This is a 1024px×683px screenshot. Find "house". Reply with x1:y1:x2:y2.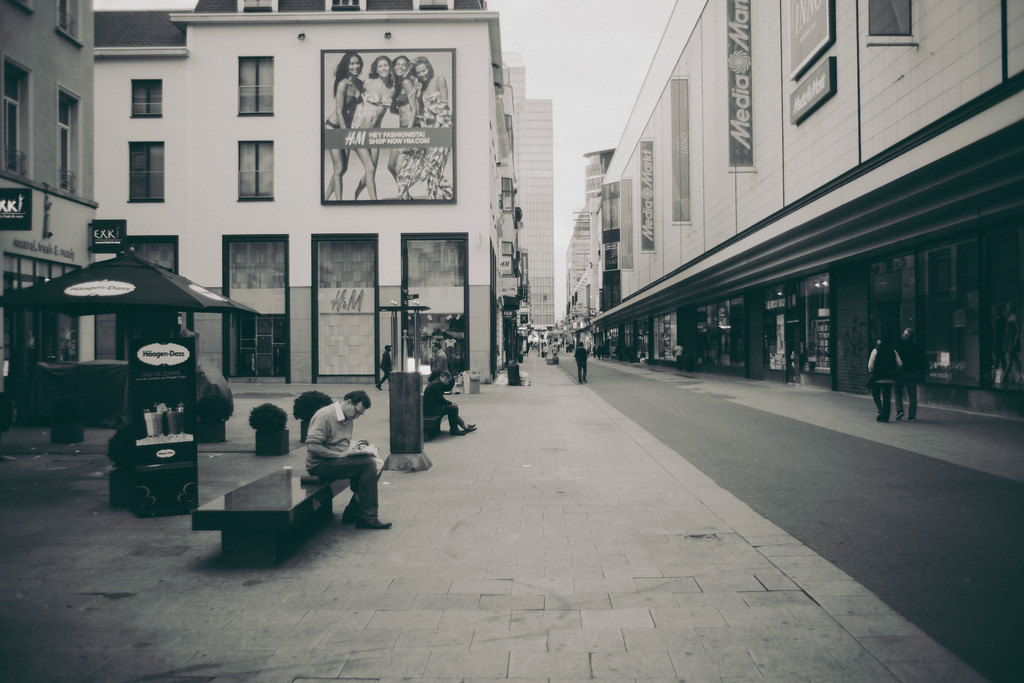
89:0:515:390.
